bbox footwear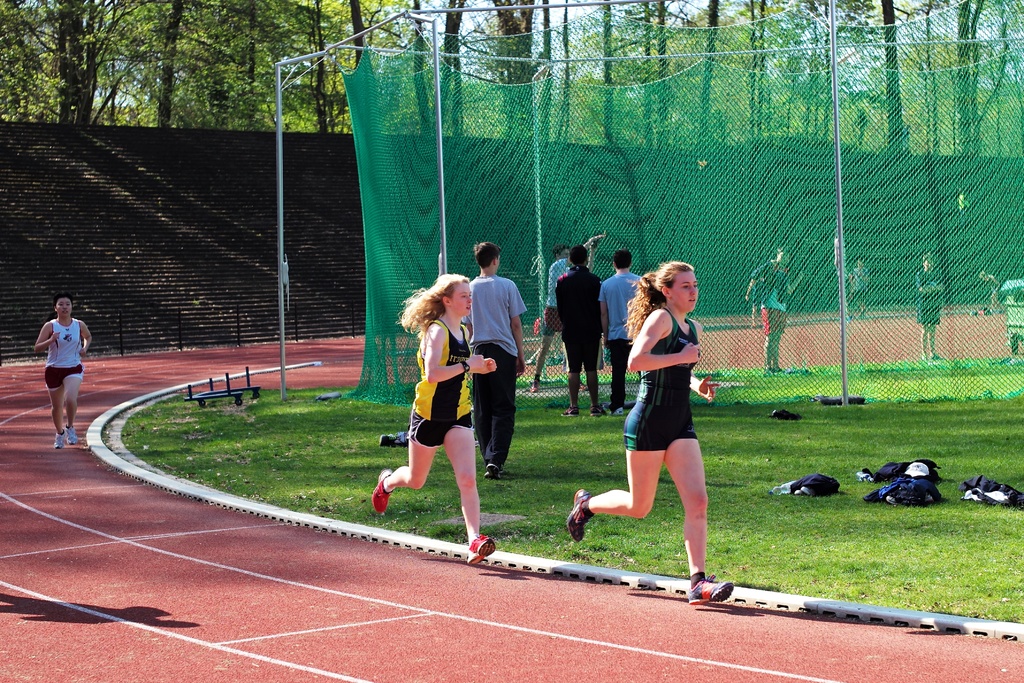
box=[778, 367, 786, 378]
